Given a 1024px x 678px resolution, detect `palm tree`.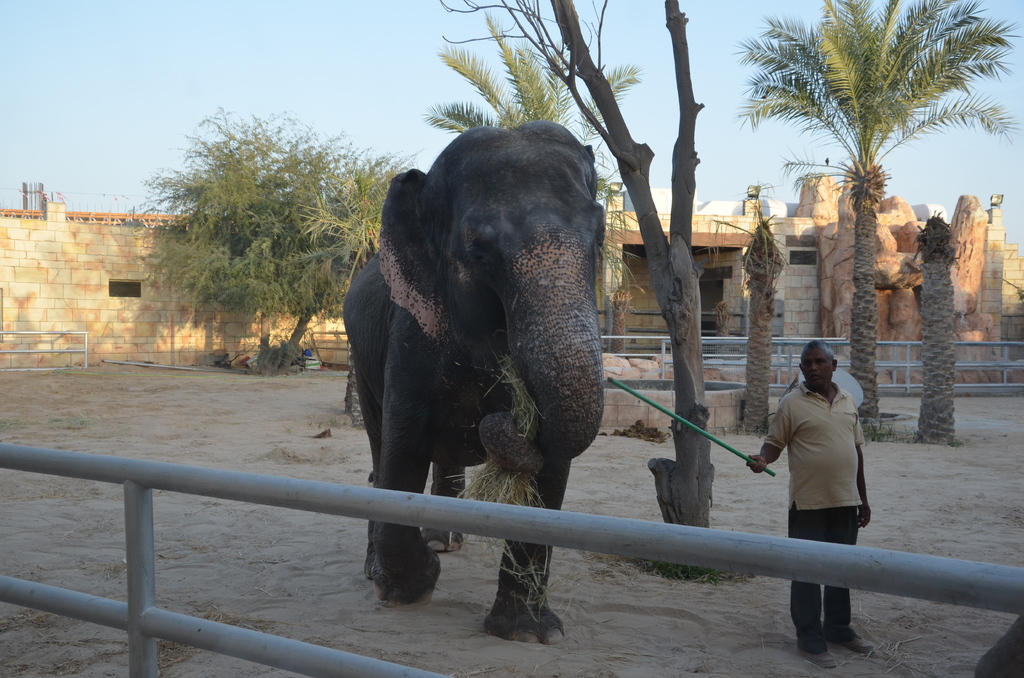
bbox=(705, 178, 790, 437).
